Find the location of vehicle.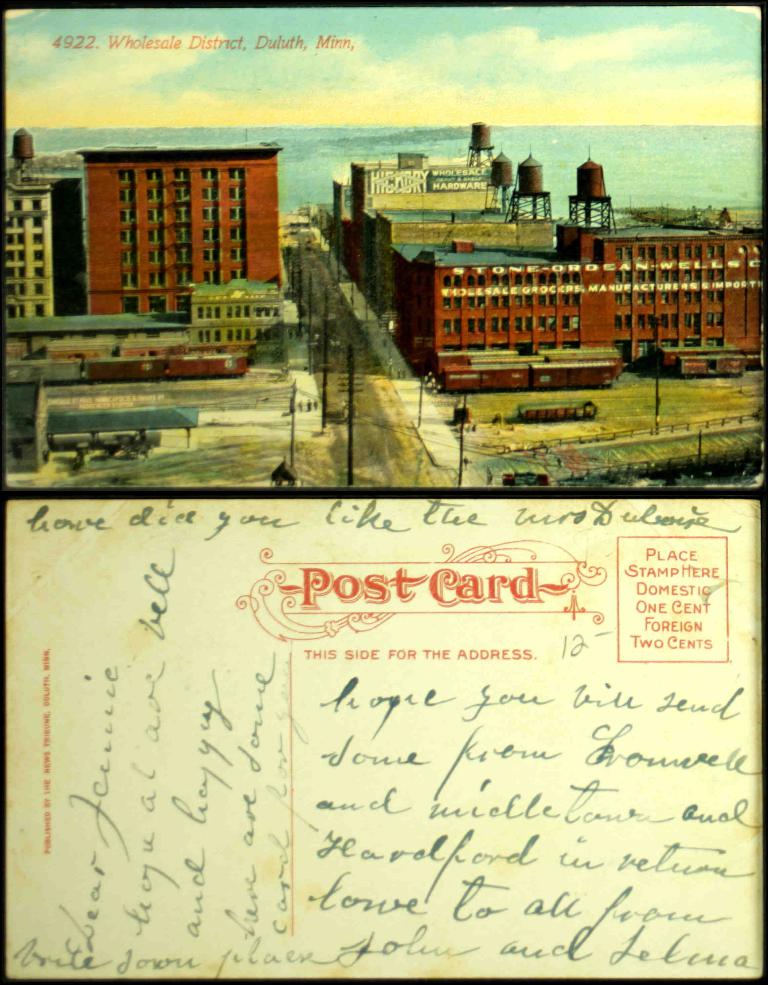
Location: BBox(674, 349, 750, 384).
